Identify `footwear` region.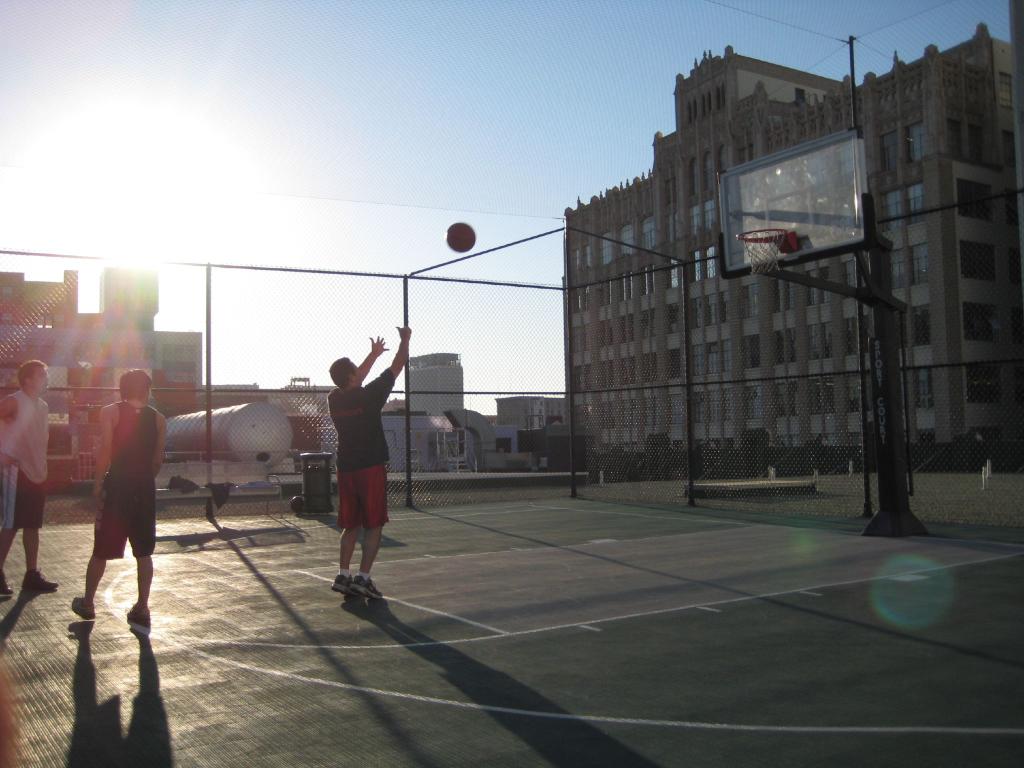
Region: crop(126, 604, 150, 636).
